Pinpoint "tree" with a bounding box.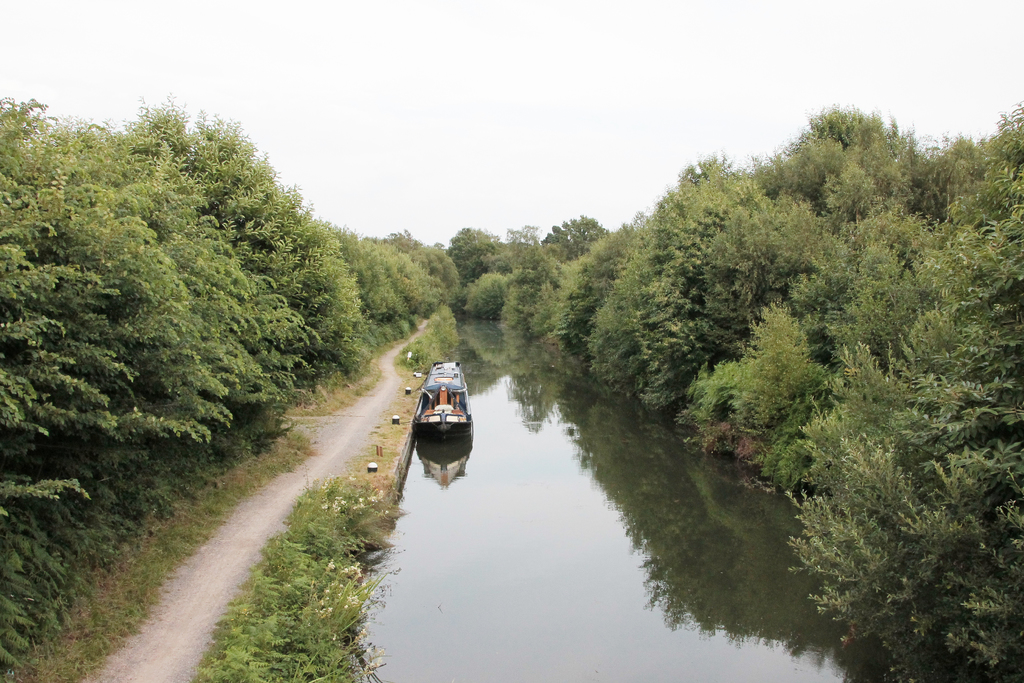
select_region(624, 162, 769, 404).
